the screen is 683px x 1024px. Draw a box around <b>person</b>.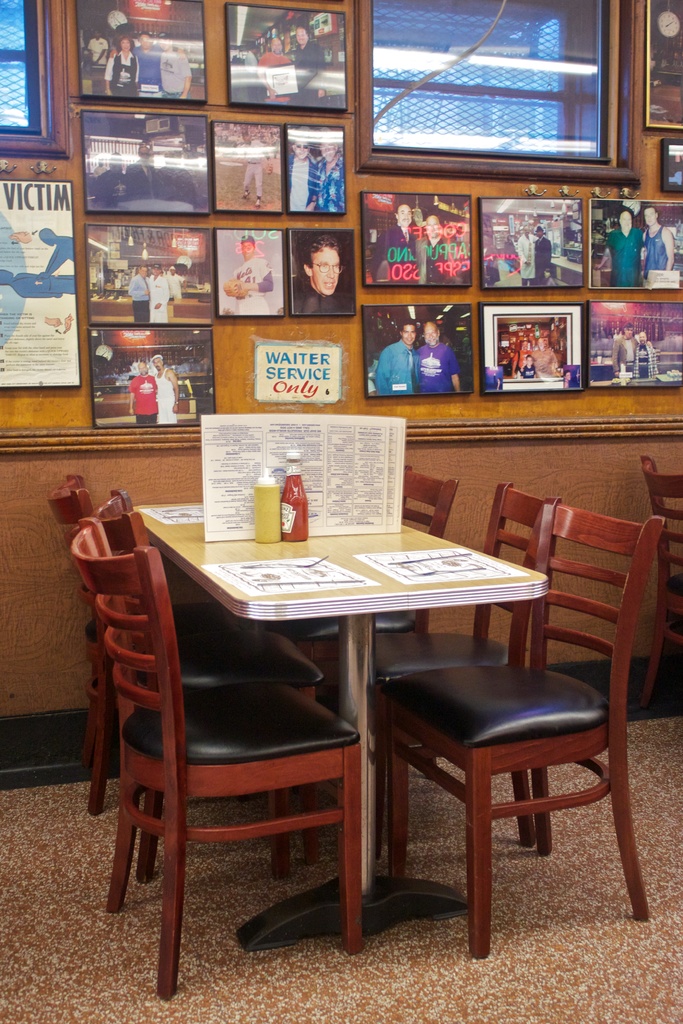
[left=95, top=23, right=147, bottom=95].
